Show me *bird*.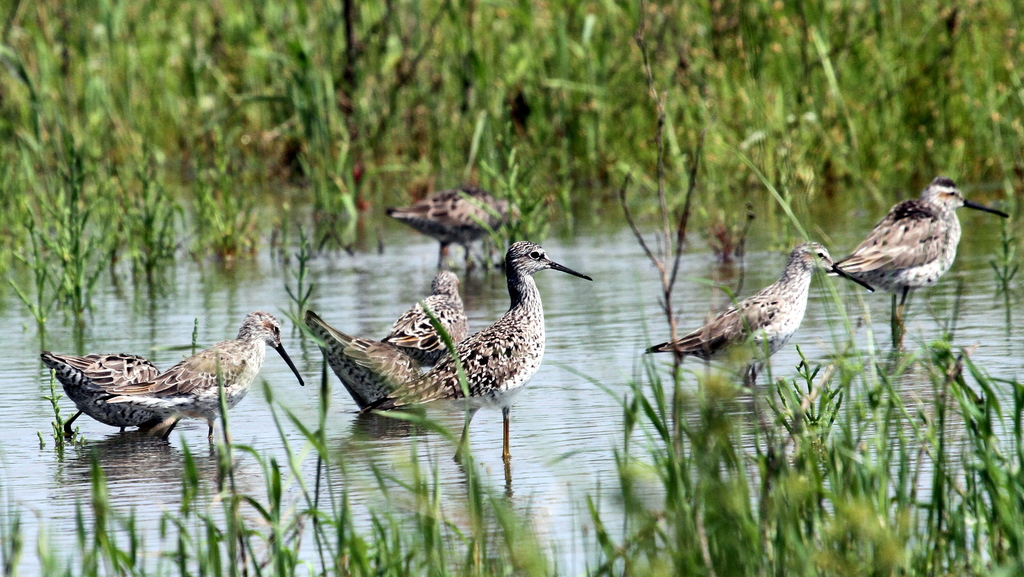
*bird* is here: crop(826, 178, 1007, 324).
